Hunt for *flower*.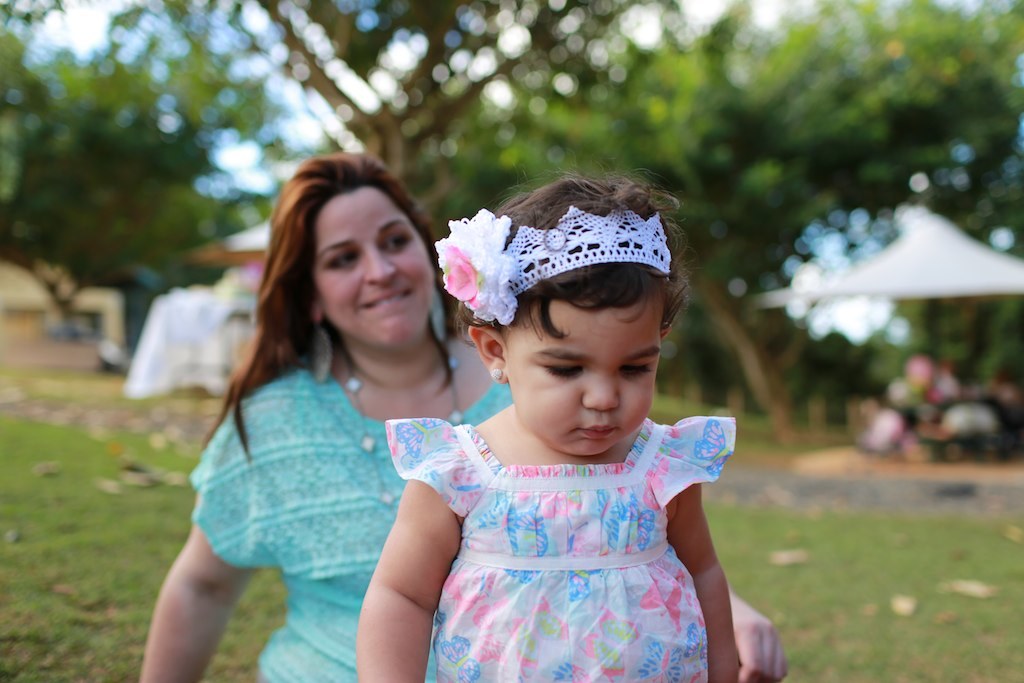
Hunted down at region(433, 213, 514, 331).
